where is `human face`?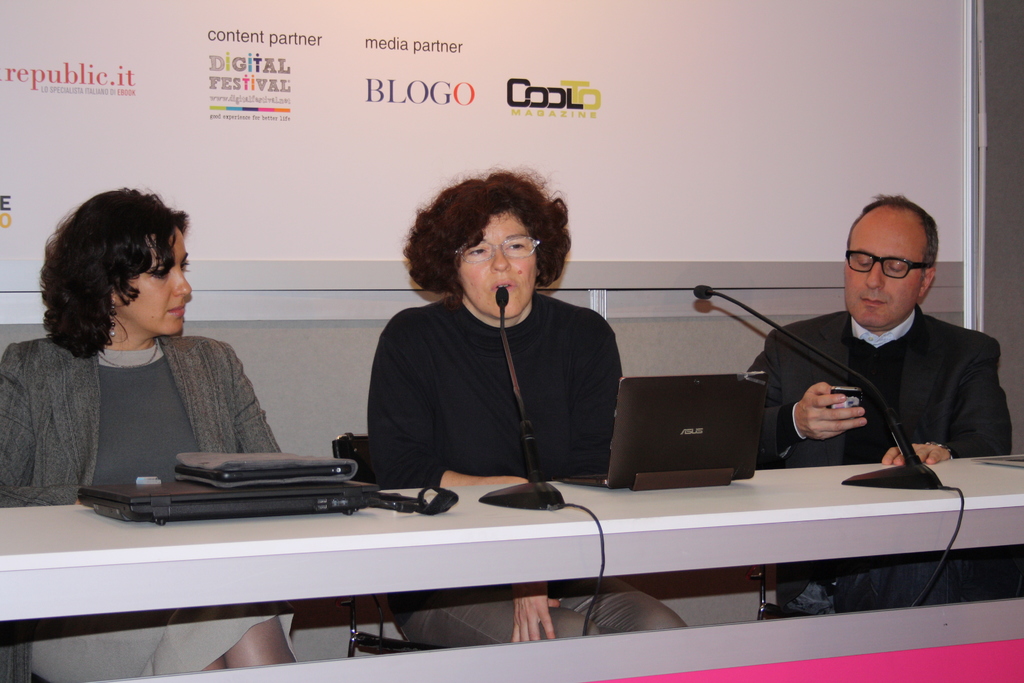
[x1=840, y1=202, x2=925, y2=330].
